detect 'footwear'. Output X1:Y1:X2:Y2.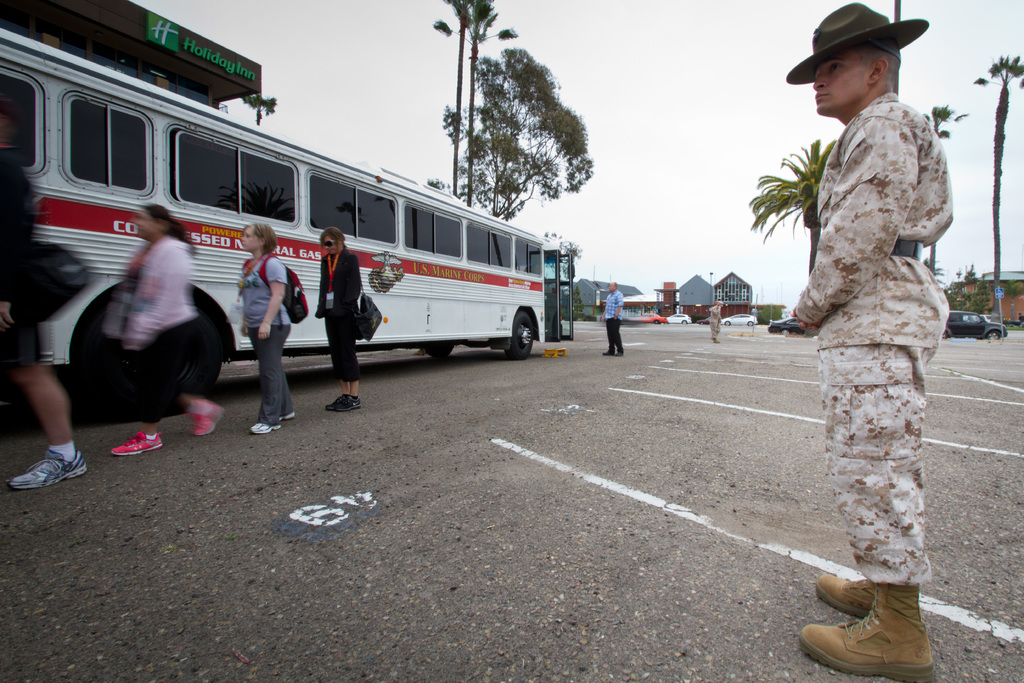
114:435:166:452.
